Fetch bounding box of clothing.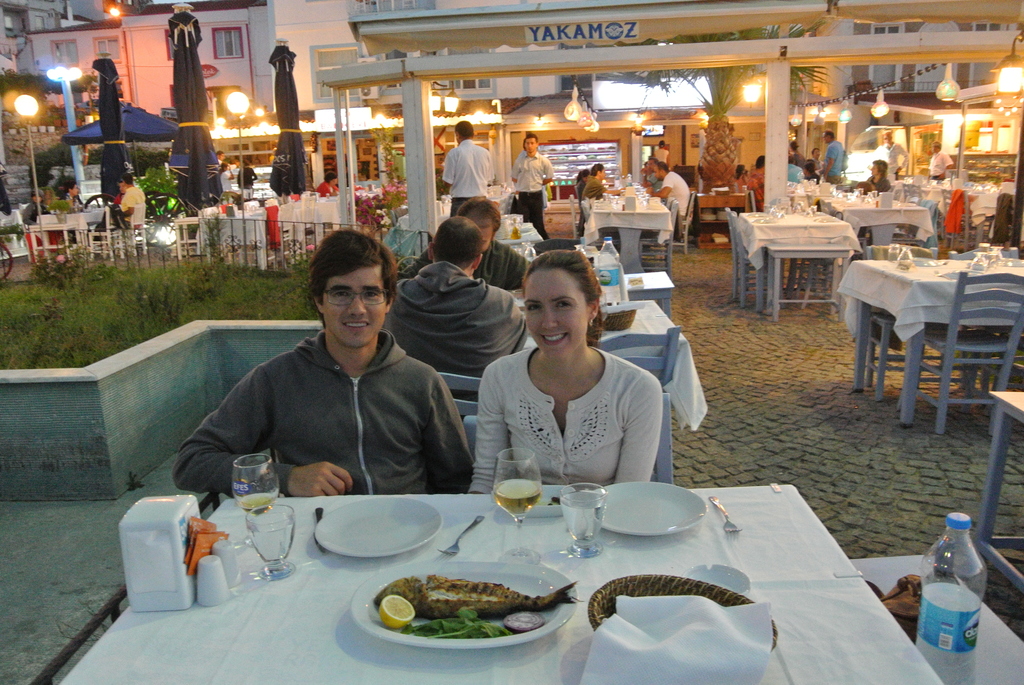
Bbox: BBox(870, 140, 911, 179).
